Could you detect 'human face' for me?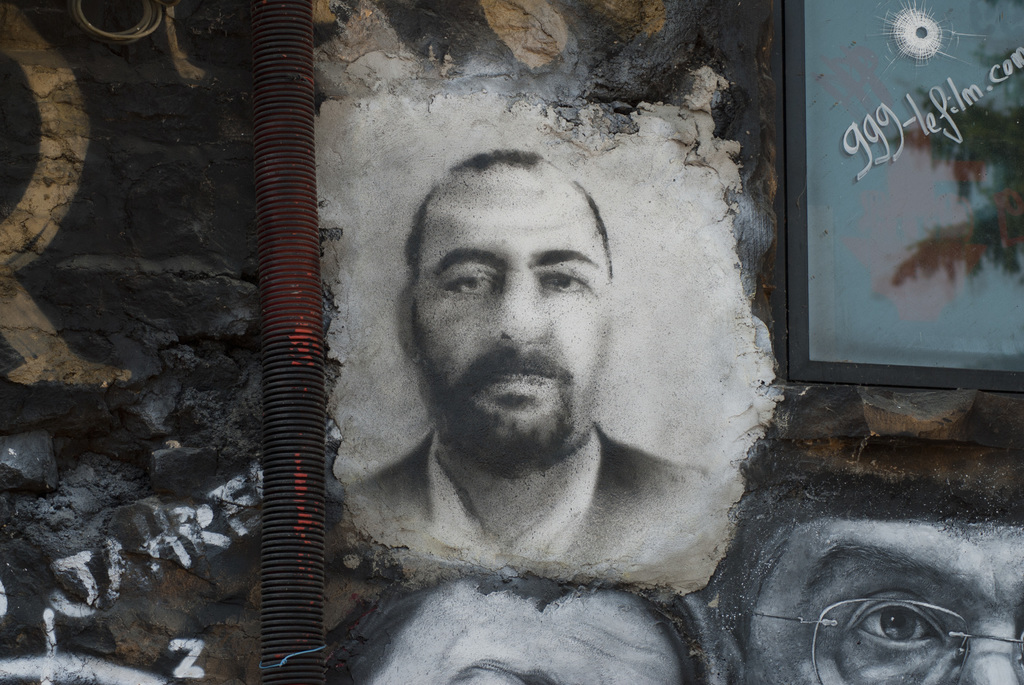
Detection result: region(752, 514, 1023, 684).
